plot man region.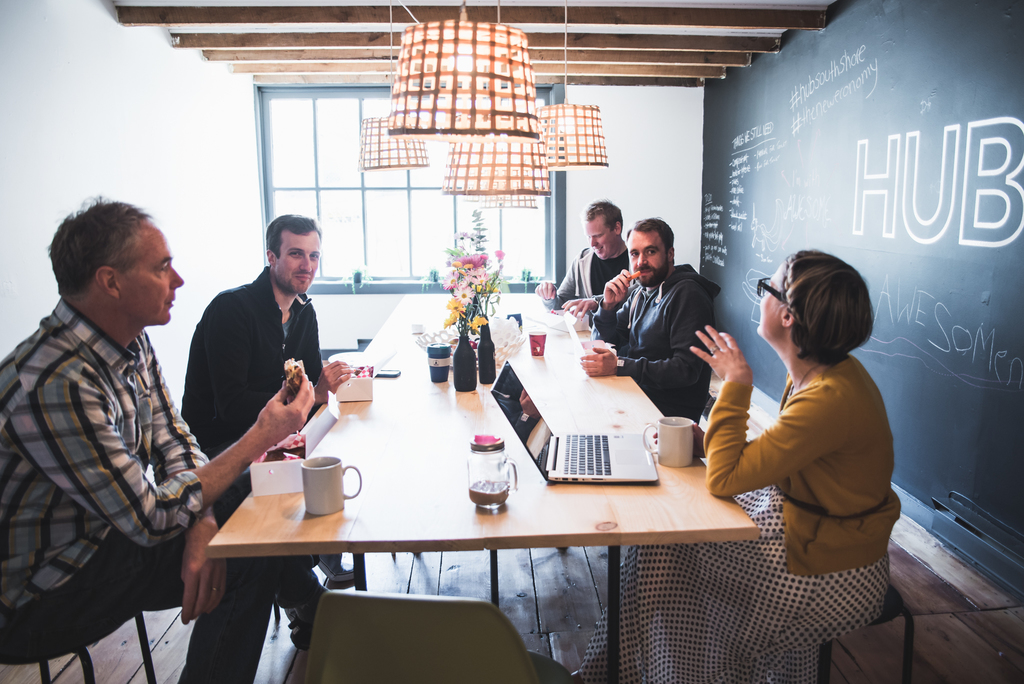
Plotted at 533/194/636/321.
